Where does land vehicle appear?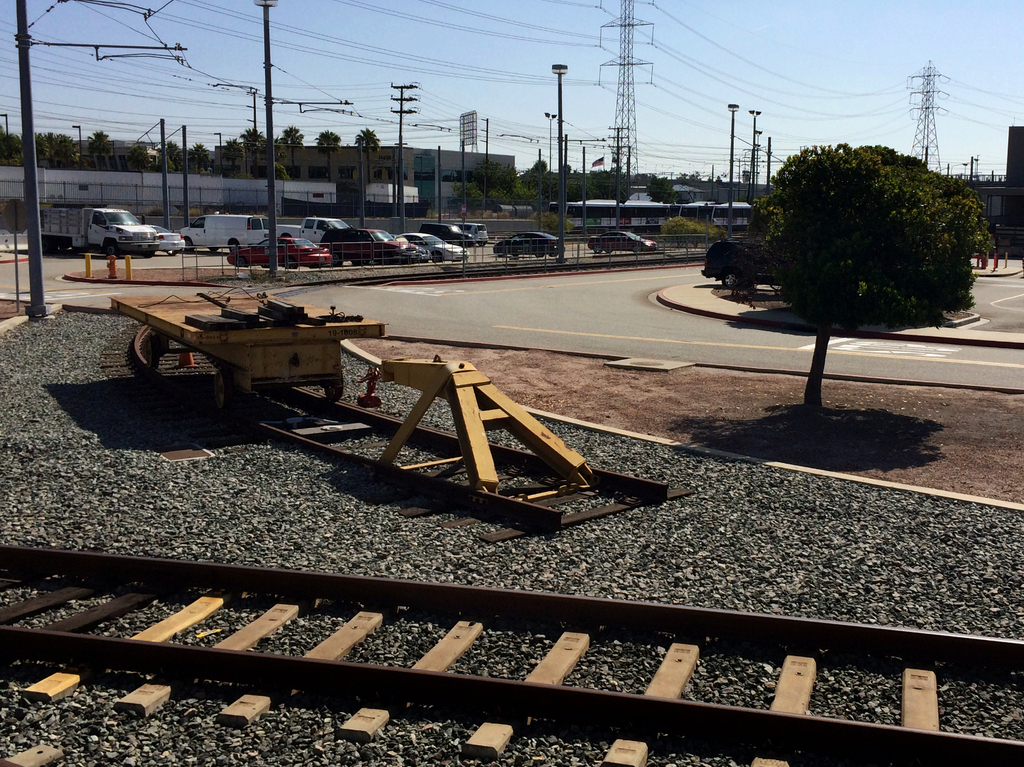
Appears at left=104, top=280, right=371, bottom=409.
